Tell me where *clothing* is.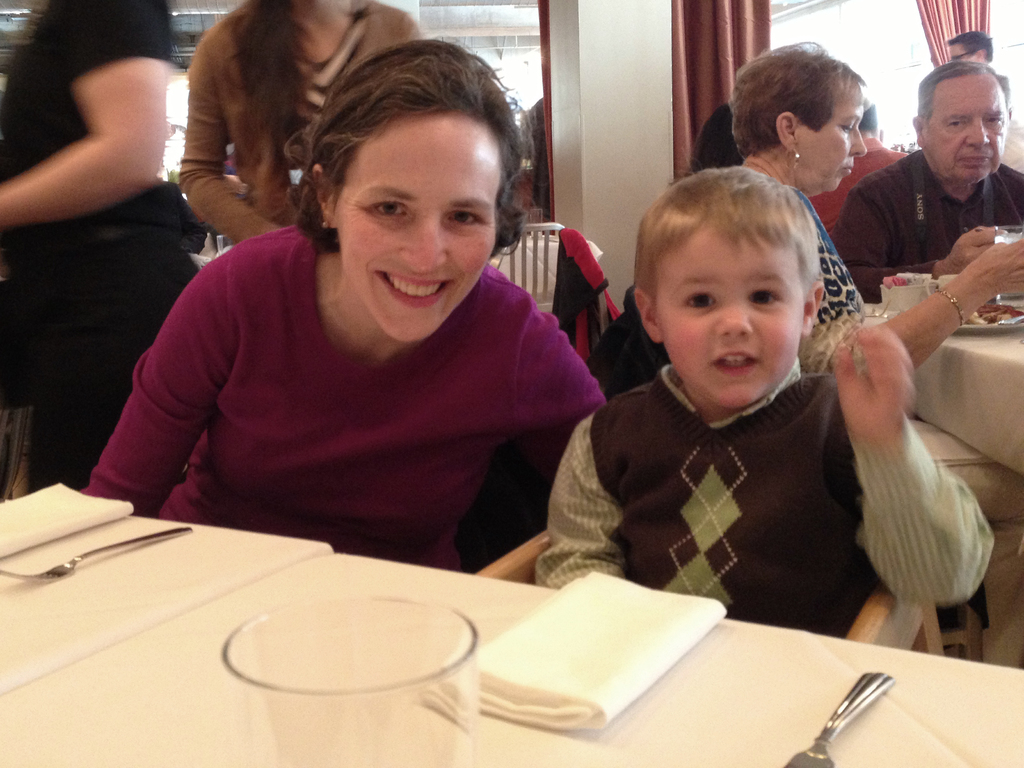
*clothing* is at region(531, 355, 1001, 646).
